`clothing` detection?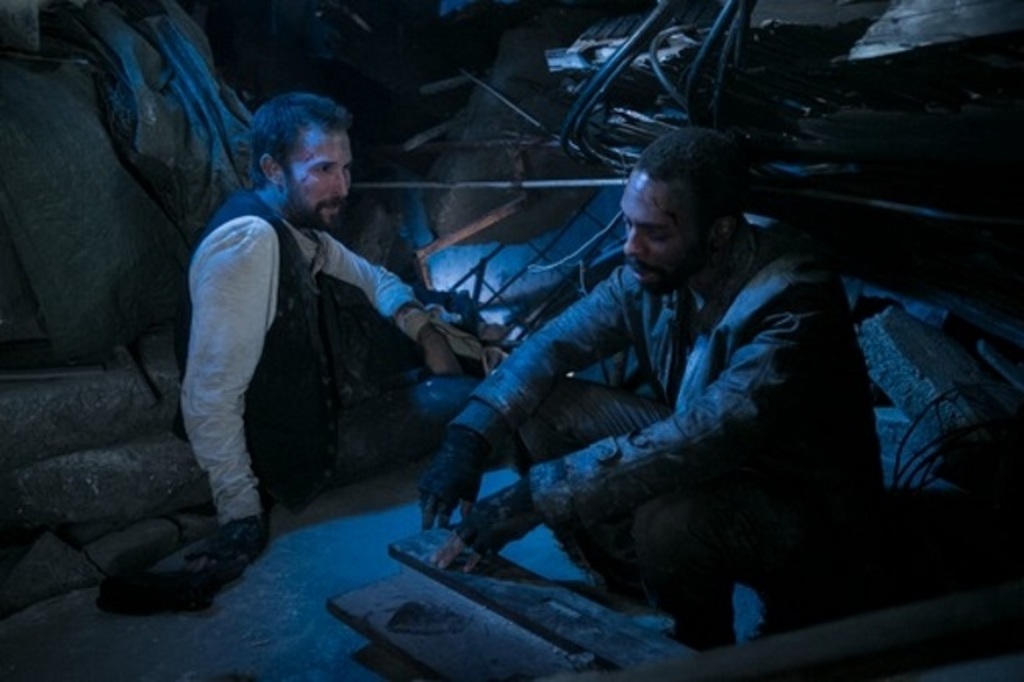
[left=444, top=225, right=885, bottom=604]
